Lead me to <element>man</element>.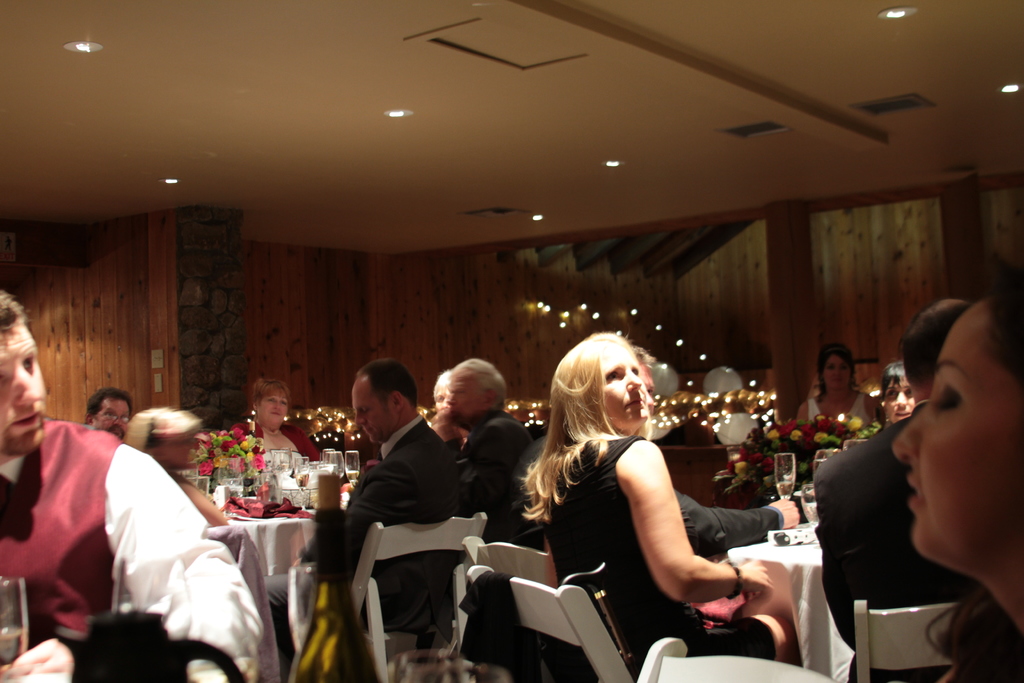
Lead to (879,363,913,423).
